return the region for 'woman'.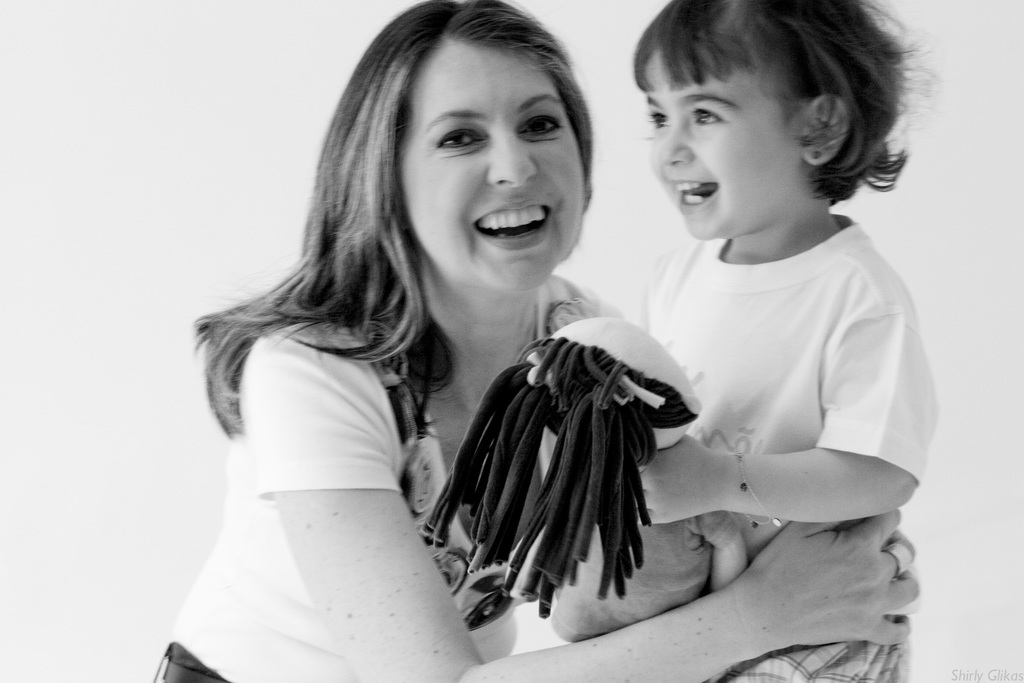
l=164, t=26, r=728, b=682.
